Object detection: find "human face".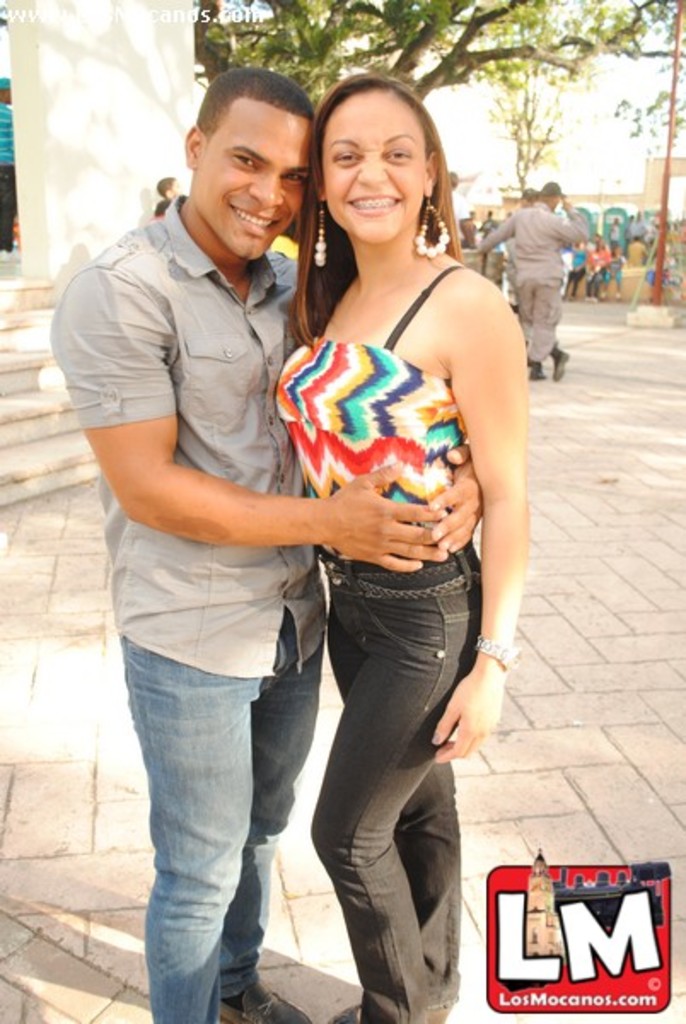
detection(193, 97, 305, 261).
